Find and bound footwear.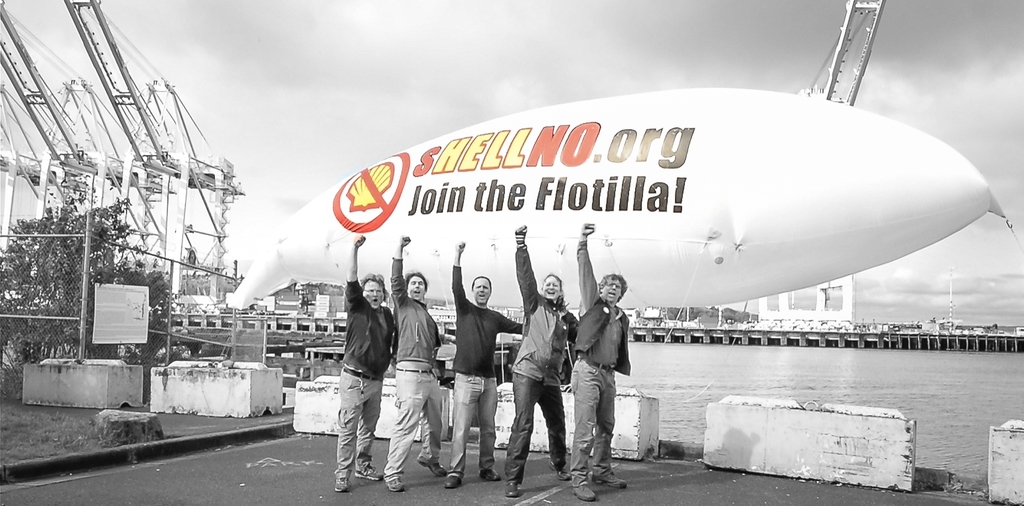
Bound: x1=554, y1=467, x2=569, y2=482.
